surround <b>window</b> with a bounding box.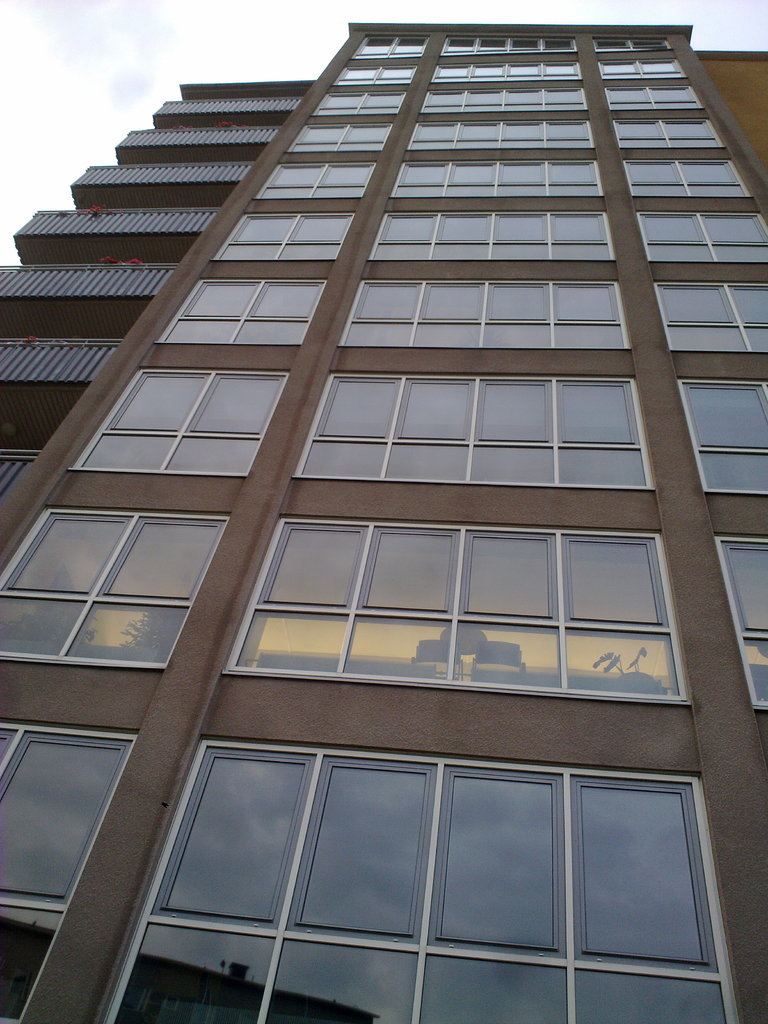
[289, 120, 397, 161].
